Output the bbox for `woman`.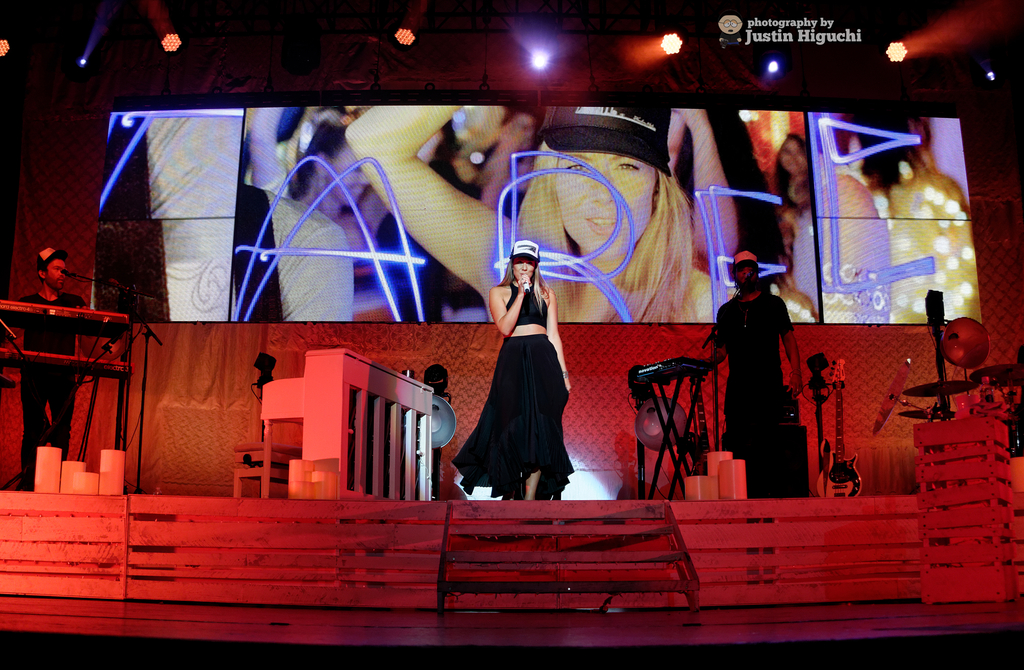
bbox=(770, 133, 815, 300).
